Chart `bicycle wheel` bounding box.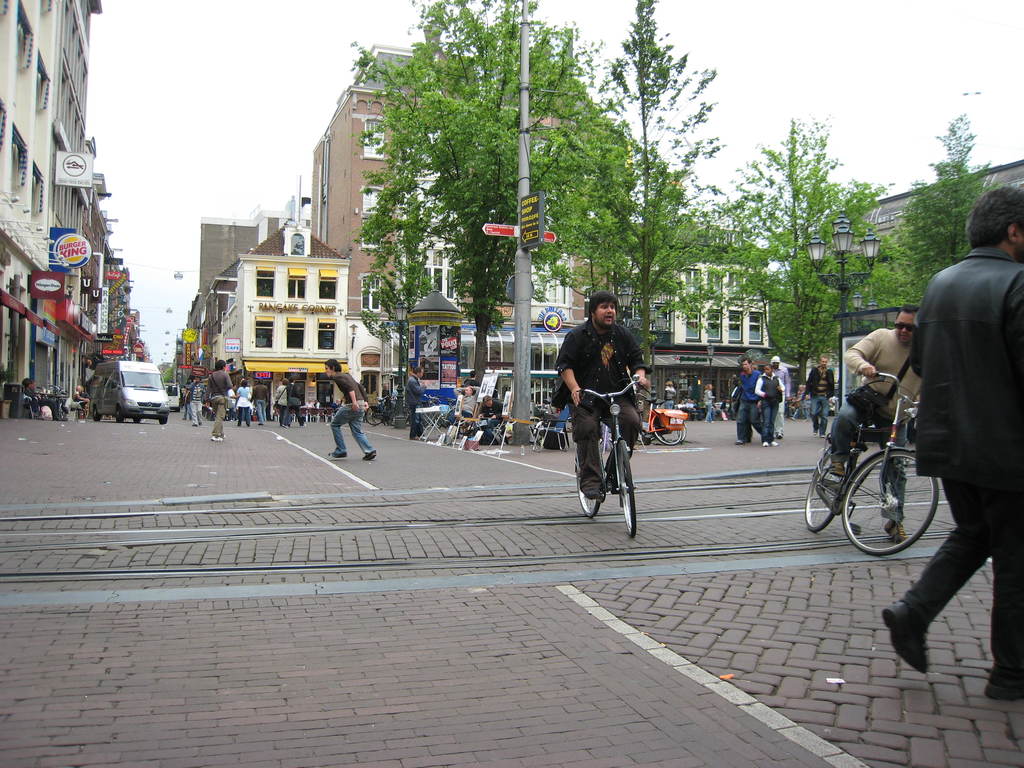
Charted: left=365, top=404, right=383, bottom=426.
